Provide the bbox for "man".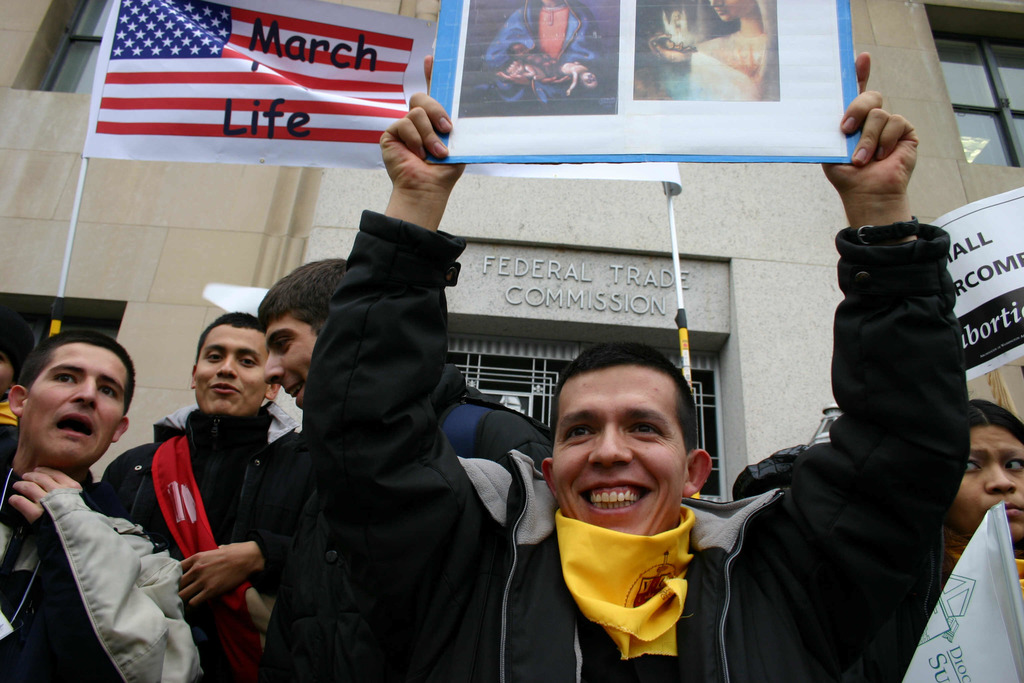
Rect(97, 312, 301, 682).
